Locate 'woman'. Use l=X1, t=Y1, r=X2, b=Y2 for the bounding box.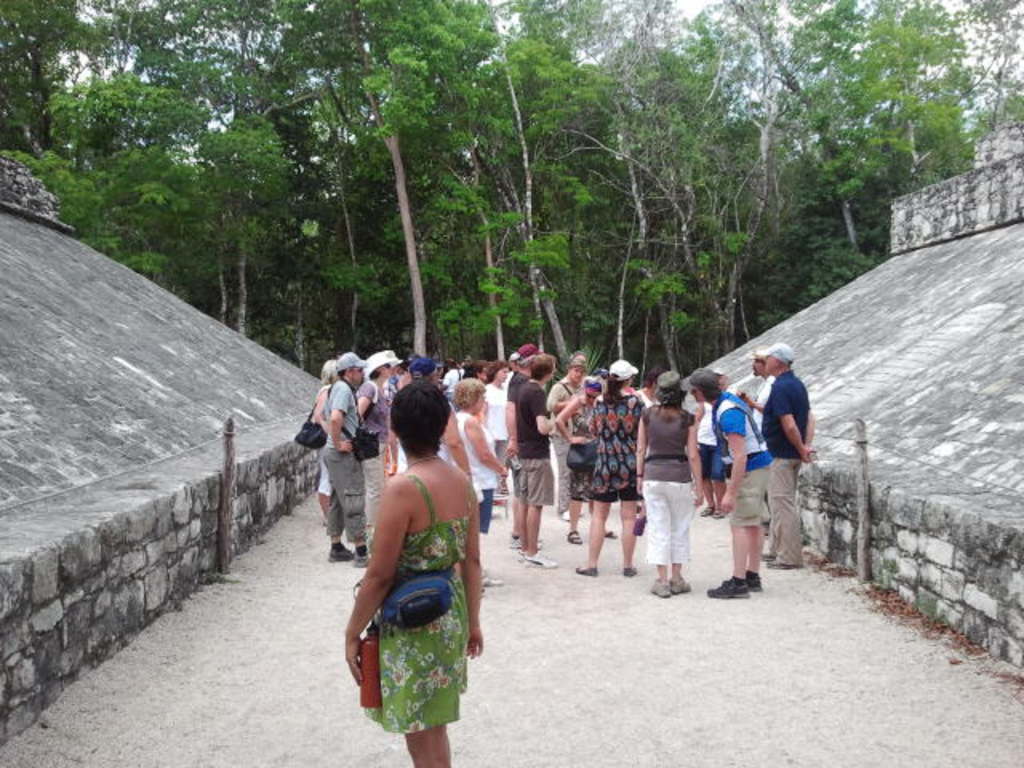
l=635, t=371, r=694, b=597.
